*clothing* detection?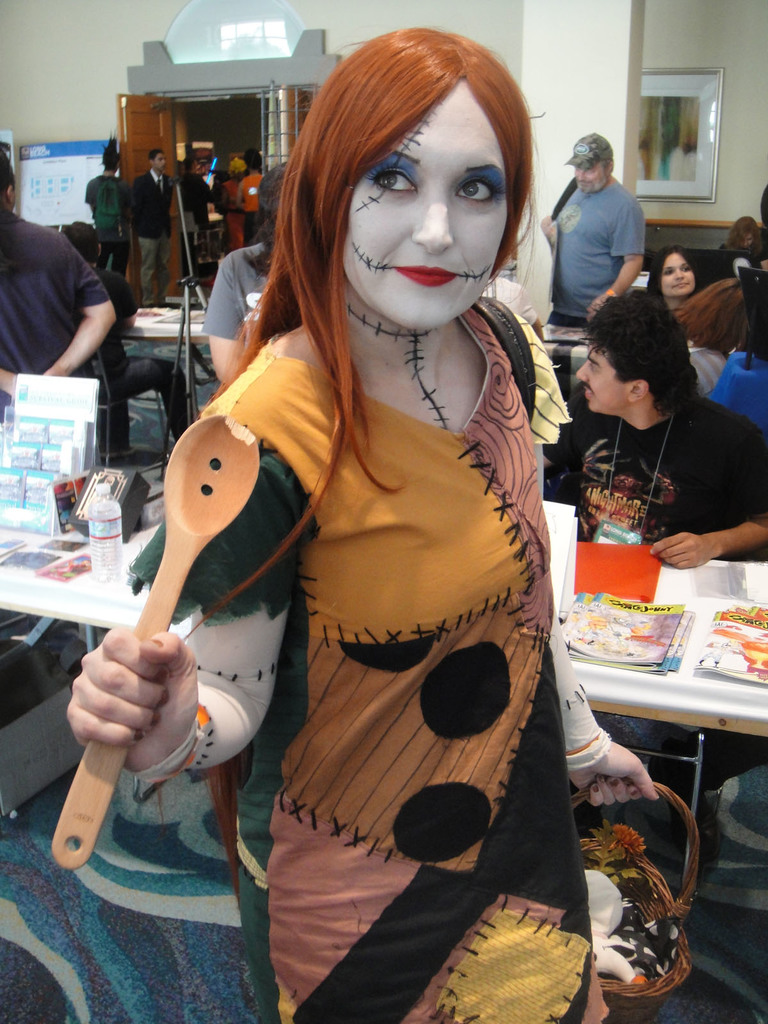
[left=84, top=266, right=203, bottom=431]
